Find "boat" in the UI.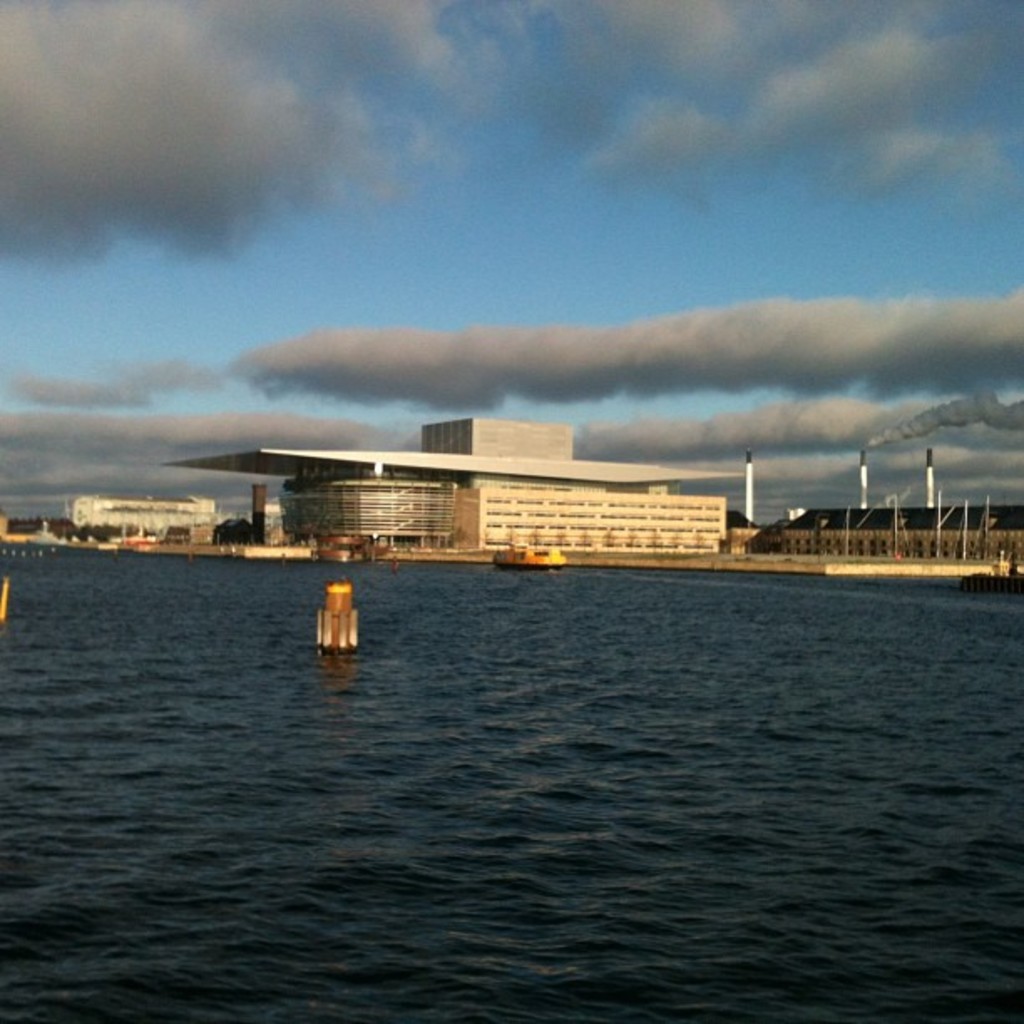
UI element at 477/519/581/576.
